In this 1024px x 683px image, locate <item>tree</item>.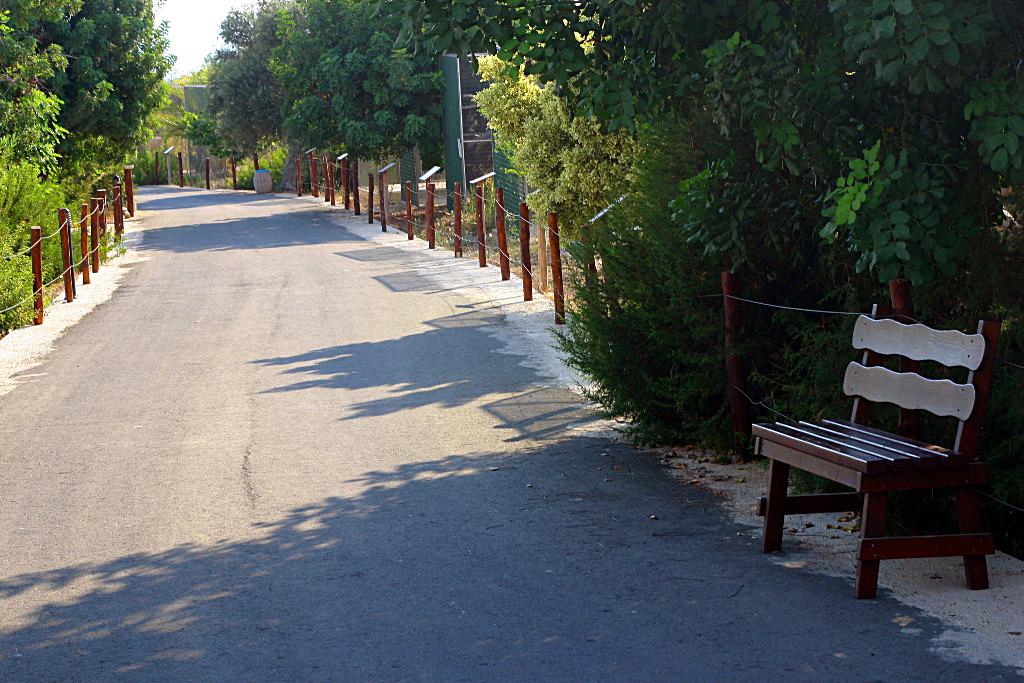
Bounding box: <bbox>268, 0, 552, 163</bbox>.
